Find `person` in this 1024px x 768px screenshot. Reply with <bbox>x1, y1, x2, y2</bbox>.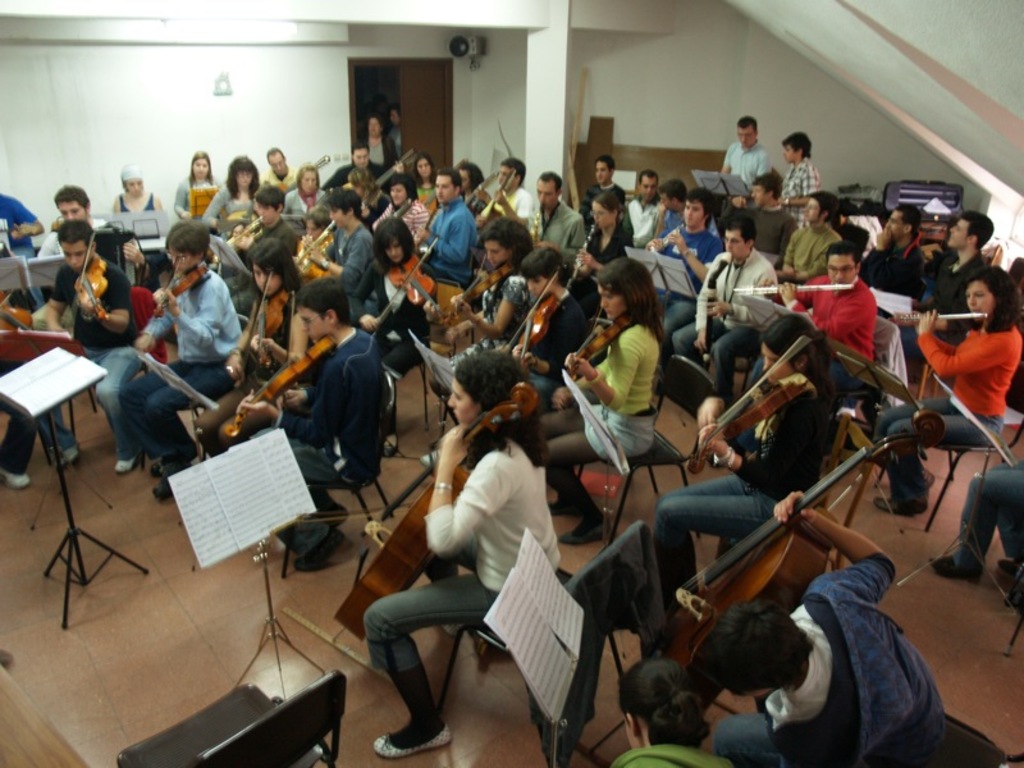
<bbox>909, 205, 991, 357</bbox>.
